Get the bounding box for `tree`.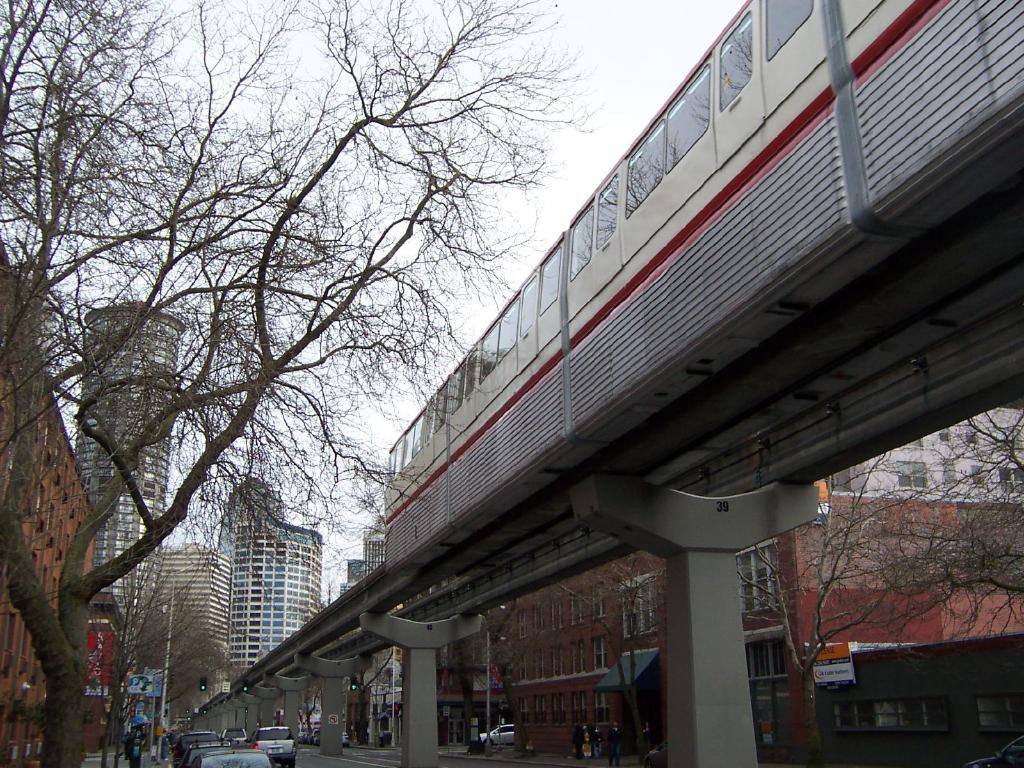
[x1=355, y1=643, x2=406, y2=749].
